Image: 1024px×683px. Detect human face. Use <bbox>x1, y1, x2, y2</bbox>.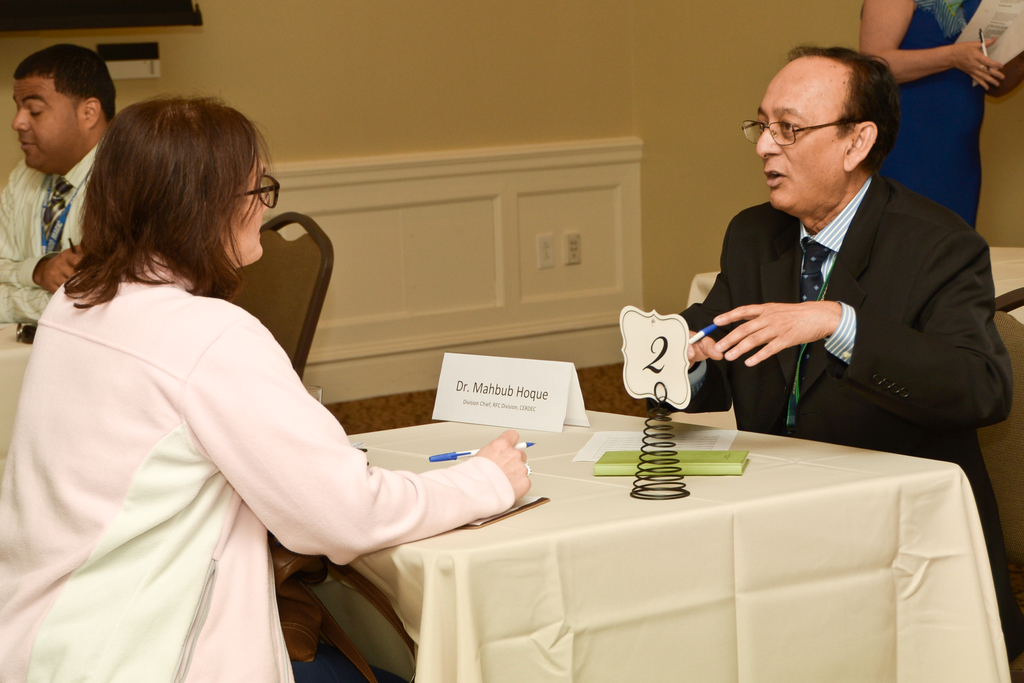
<bbox>754, 55, 847, 214</bbox>.
